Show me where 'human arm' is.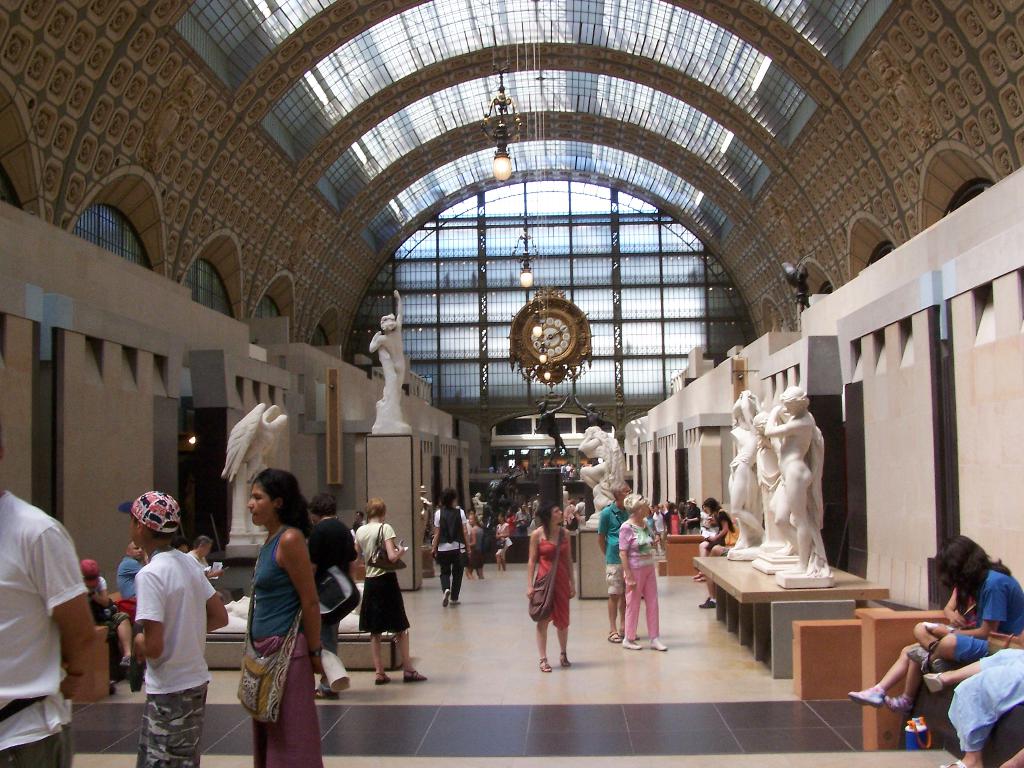
'human arm' is at crop(123, 559, 136, 566).
